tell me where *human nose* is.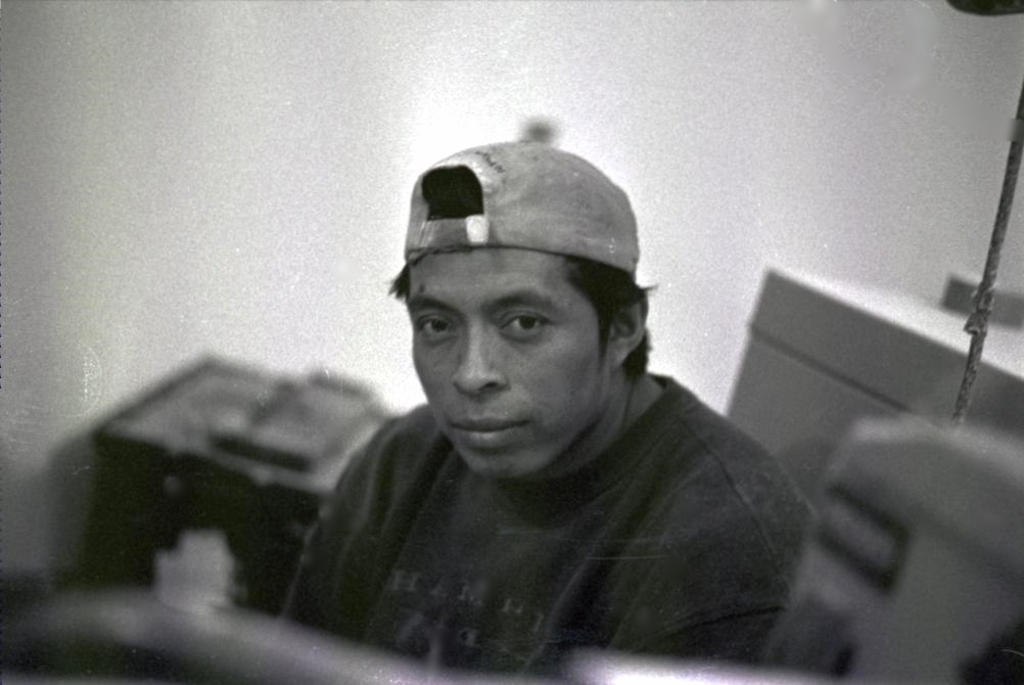
*human nose* is at pyautogui.locateOnScreen(453, 321, 511, 402).
